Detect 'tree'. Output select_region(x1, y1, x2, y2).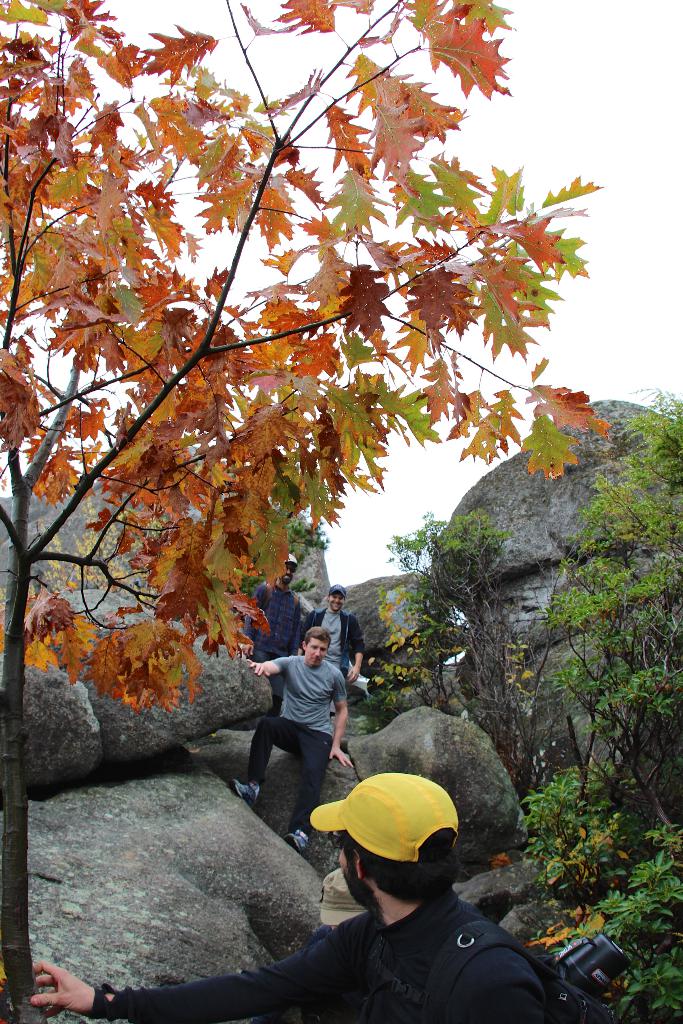
select_region(0, 0, 632, 876).
